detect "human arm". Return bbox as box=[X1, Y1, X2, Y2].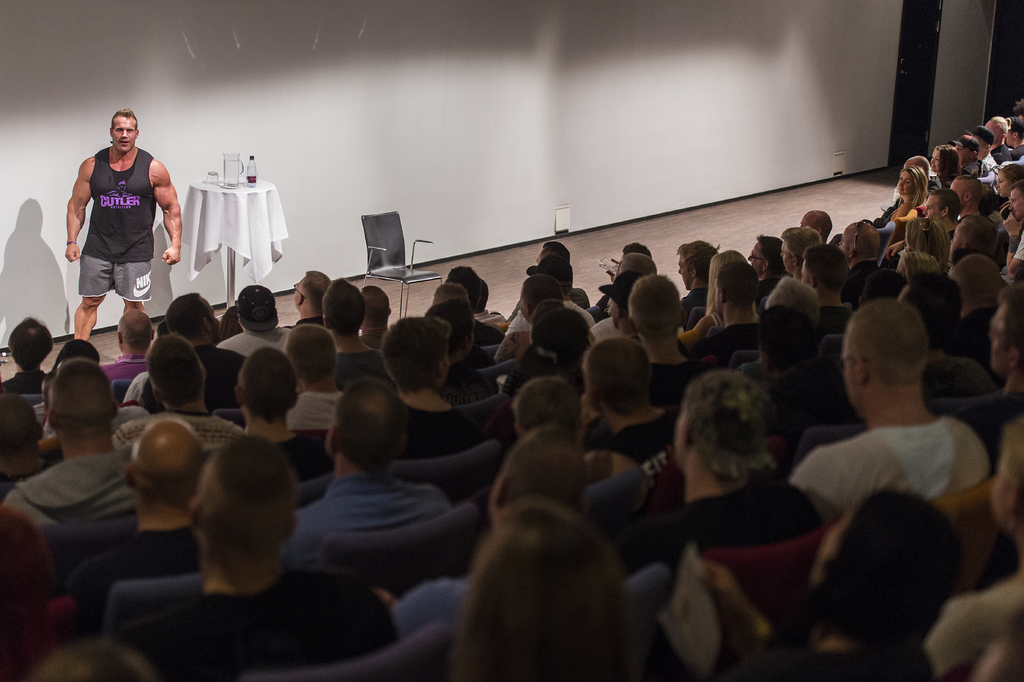
box=[962, 415, 1007, 494].
